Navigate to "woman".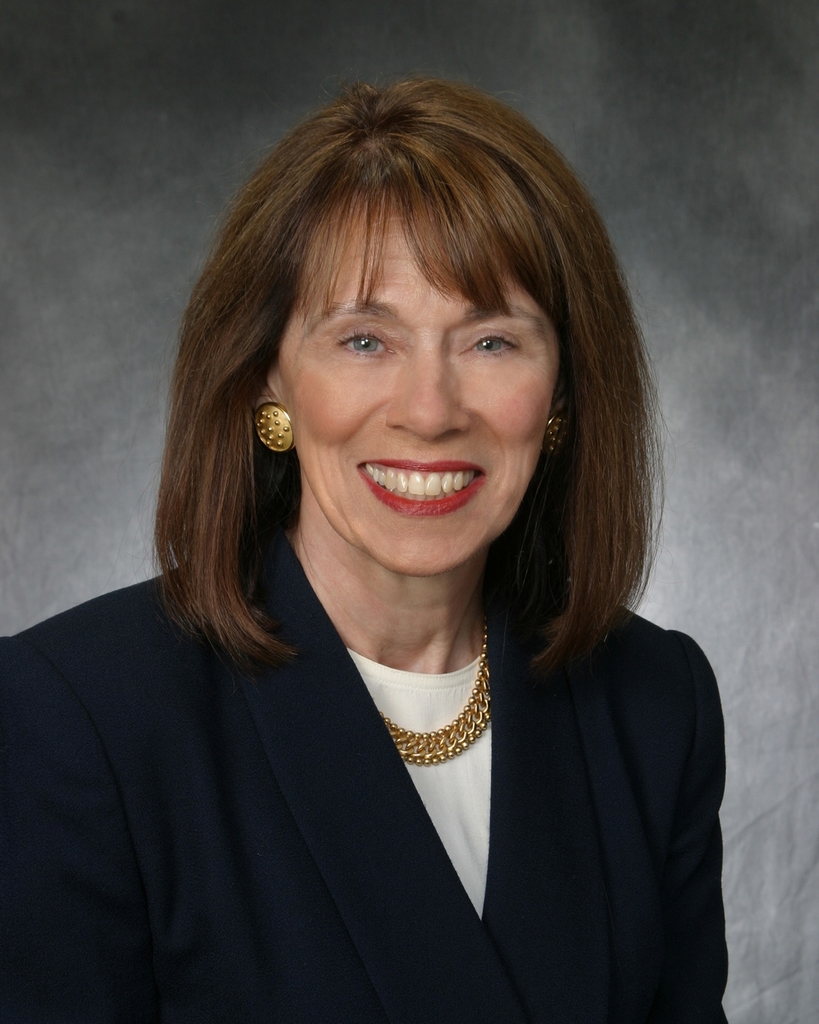
Navigation target: {"x1": 46, "y1": 90, "x2": 755, "y2": 1019}.
